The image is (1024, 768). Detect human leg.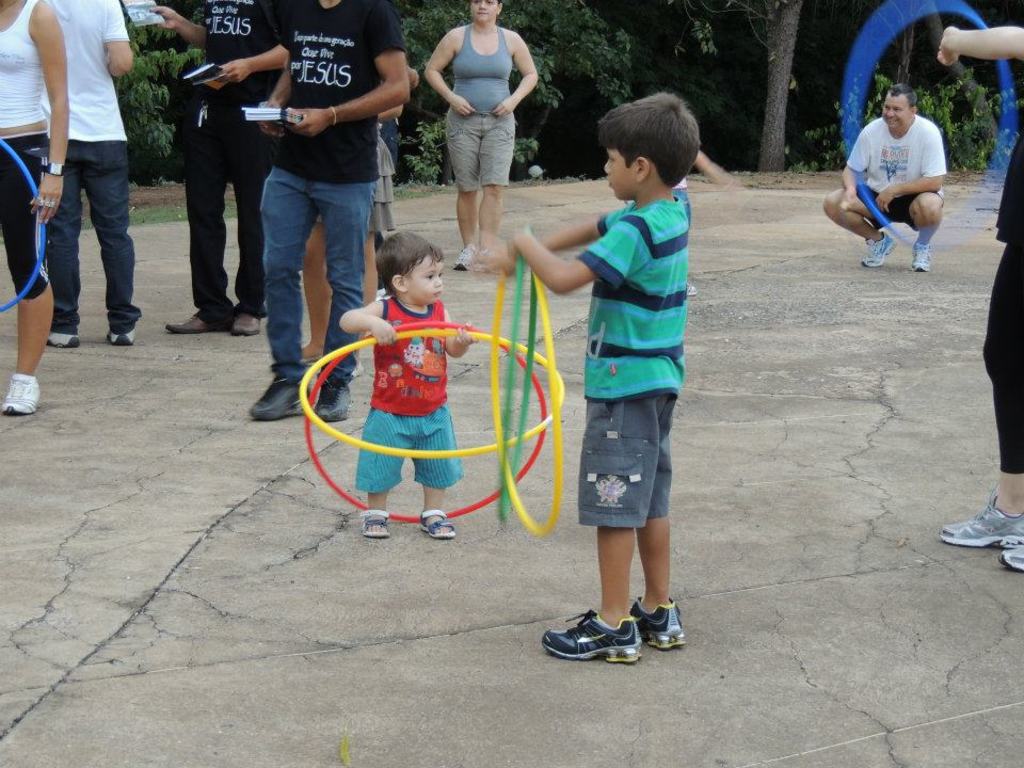
Detection: [left=478, top=109, right=513, bottom=267].
